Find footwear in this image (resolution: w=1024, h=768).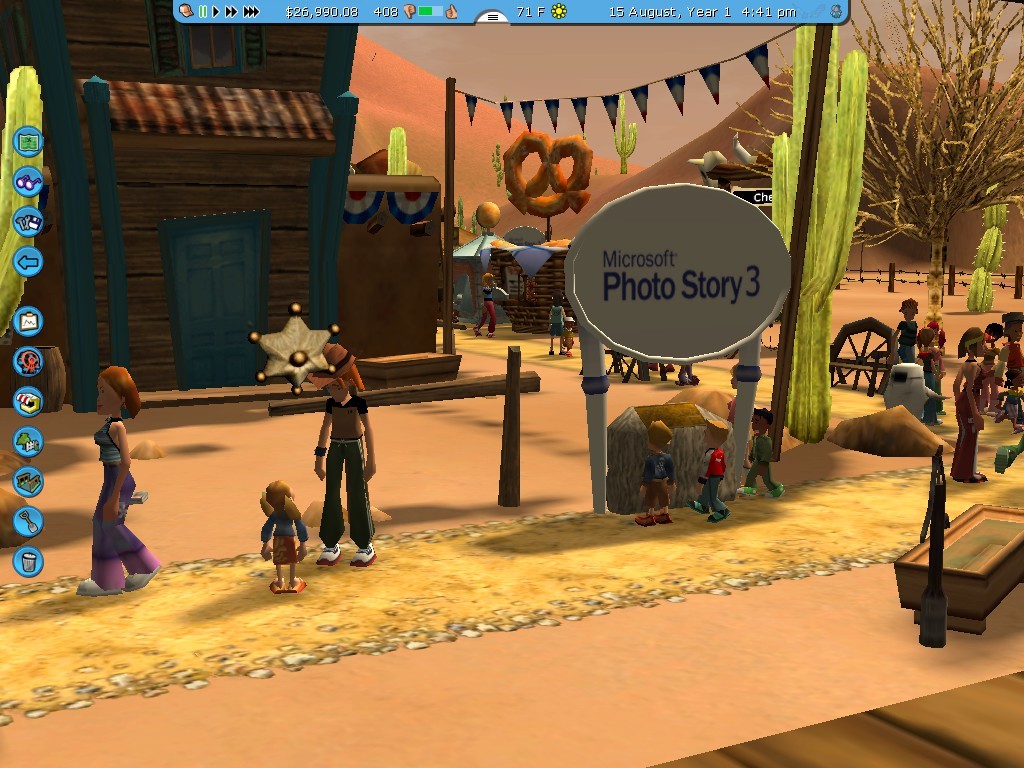
[686,498,710,512].
